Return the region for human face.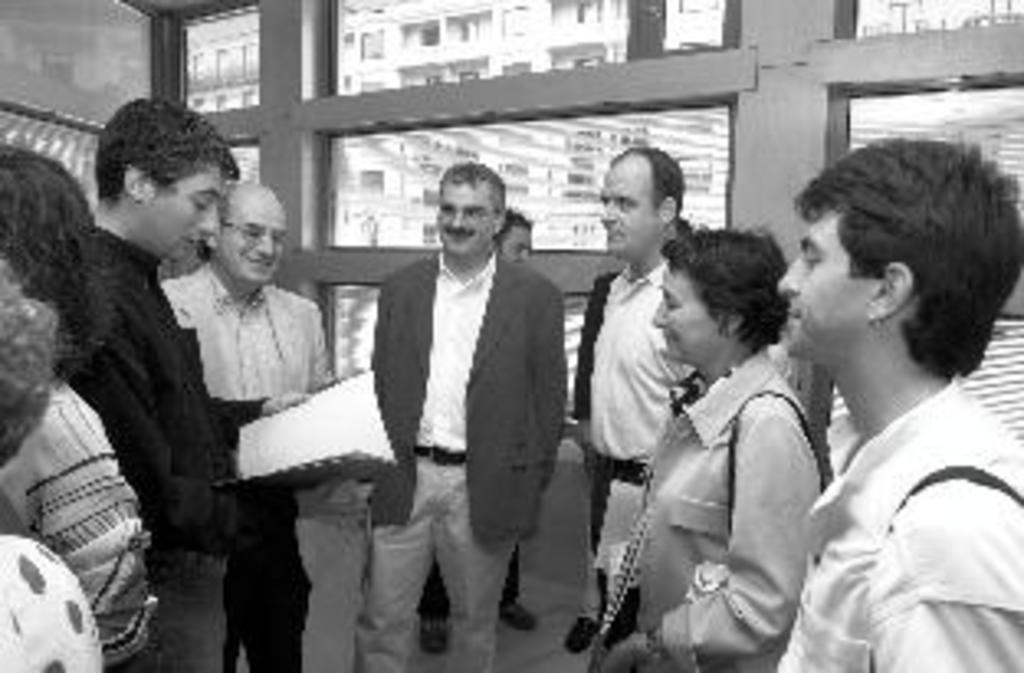
164/174/223/266.
